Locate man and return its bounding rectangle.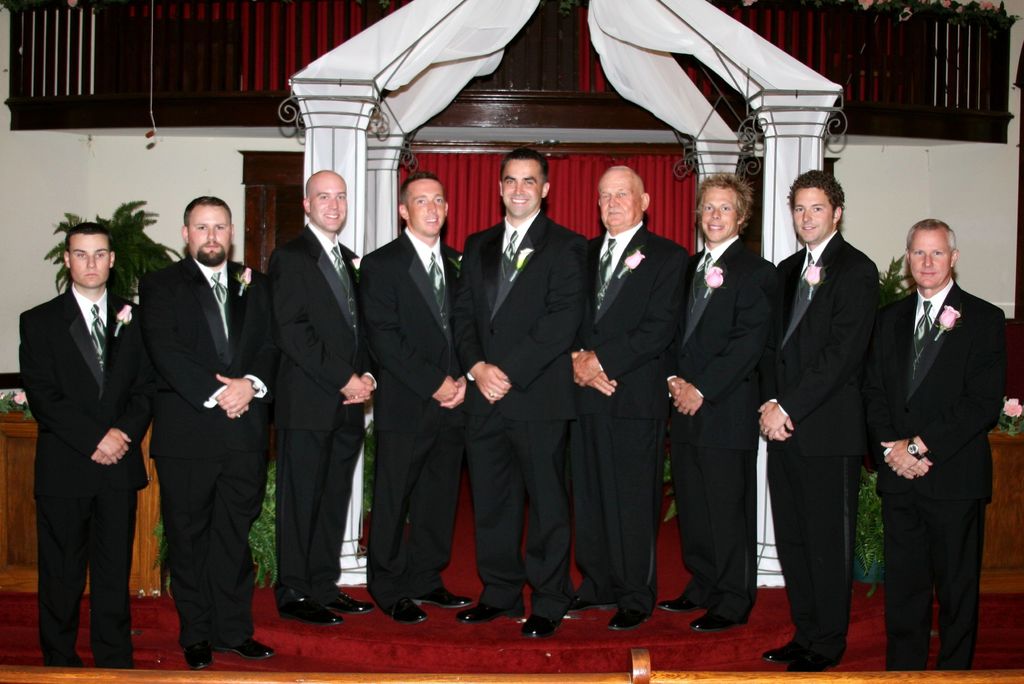
<box>447,147,593,640</box>.
